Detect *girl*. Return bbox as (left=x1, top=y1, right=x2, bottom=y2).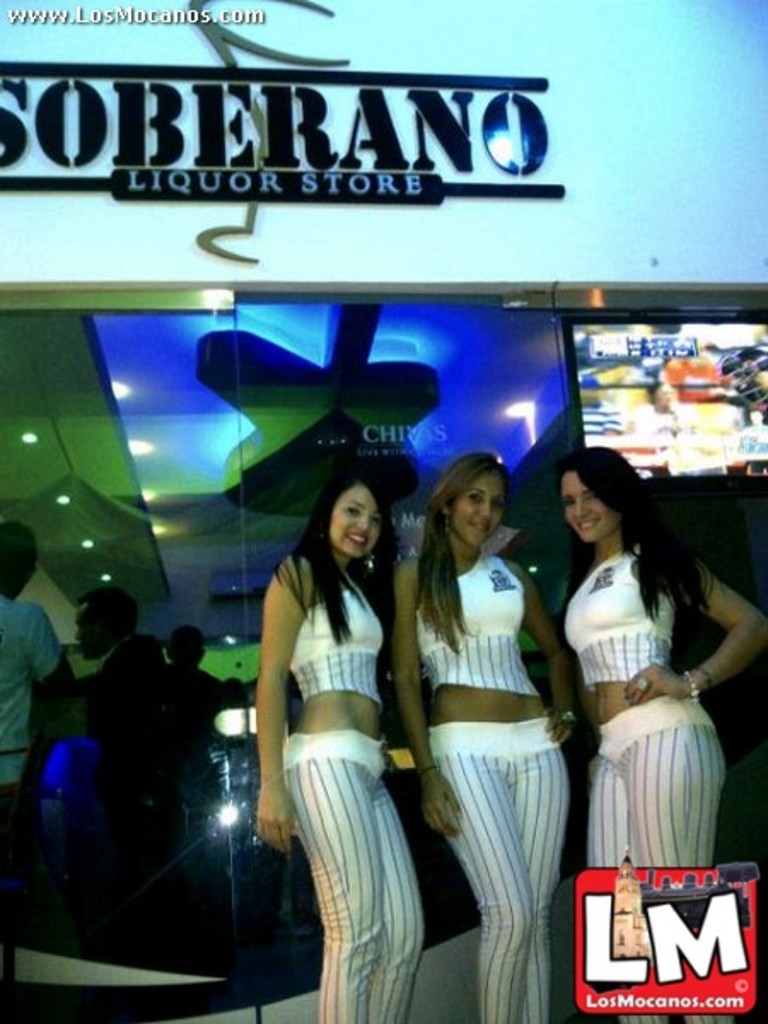
(left=389, top=452, right=579, bottom=1022).
